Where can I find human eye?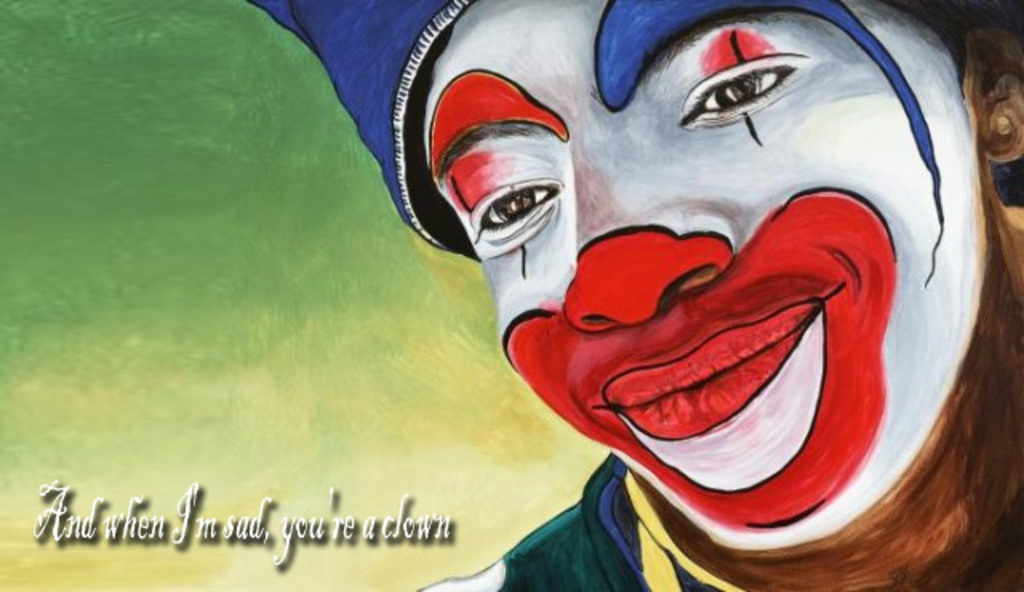
You can find it at [left=686, top=61, right=803, bottom=126].
